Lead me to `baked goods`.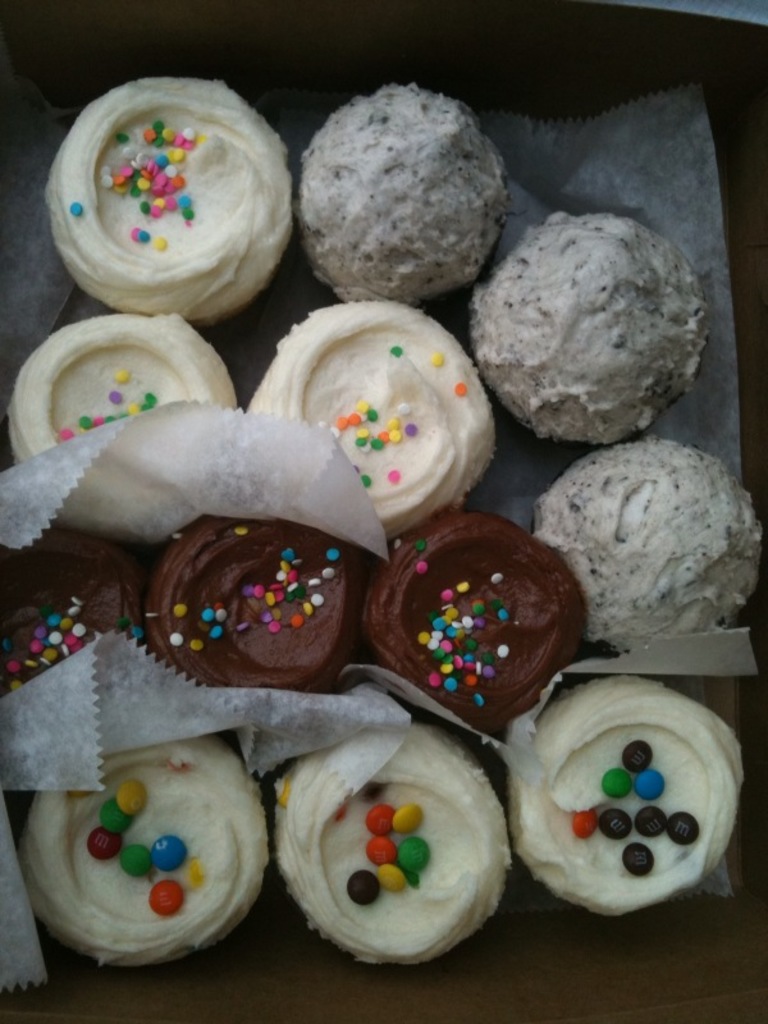
Lead to [left=15, top=733, right=269, bottom=970].
